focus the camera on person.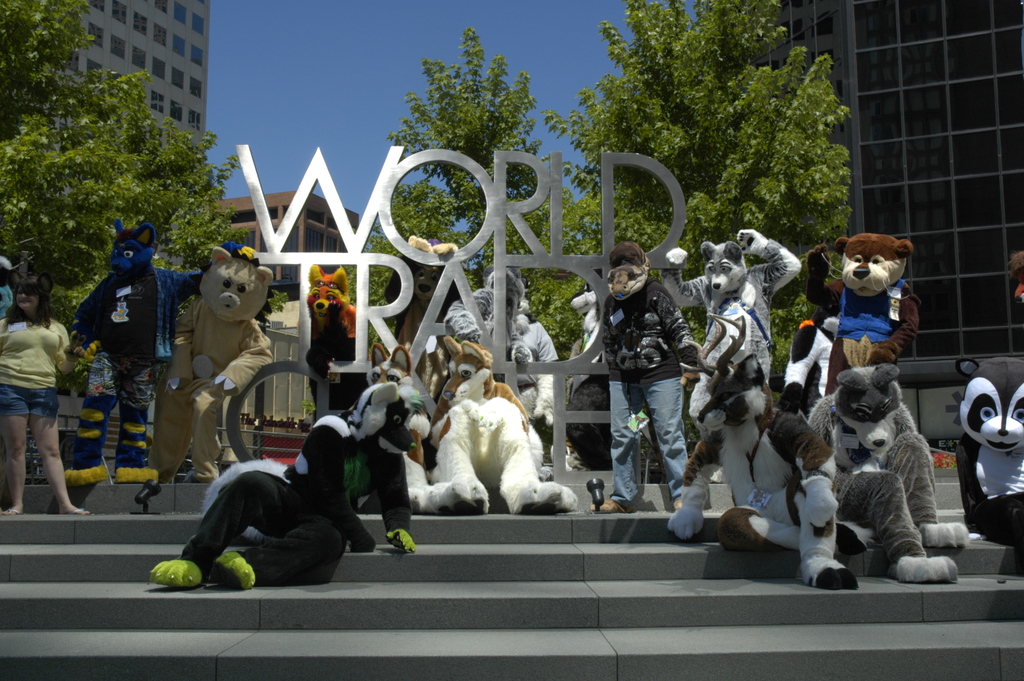
Focus region: Rect(600, 215, 698, 524).
